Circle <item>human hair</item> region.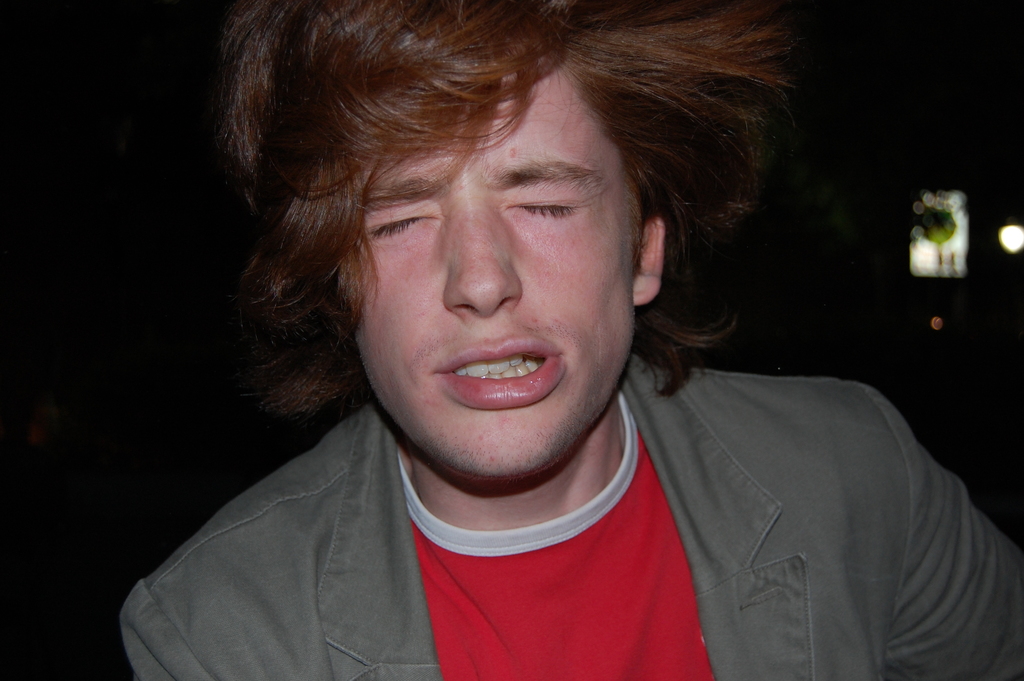
Region: [left=218, top=0, right=796, bottom=378].
